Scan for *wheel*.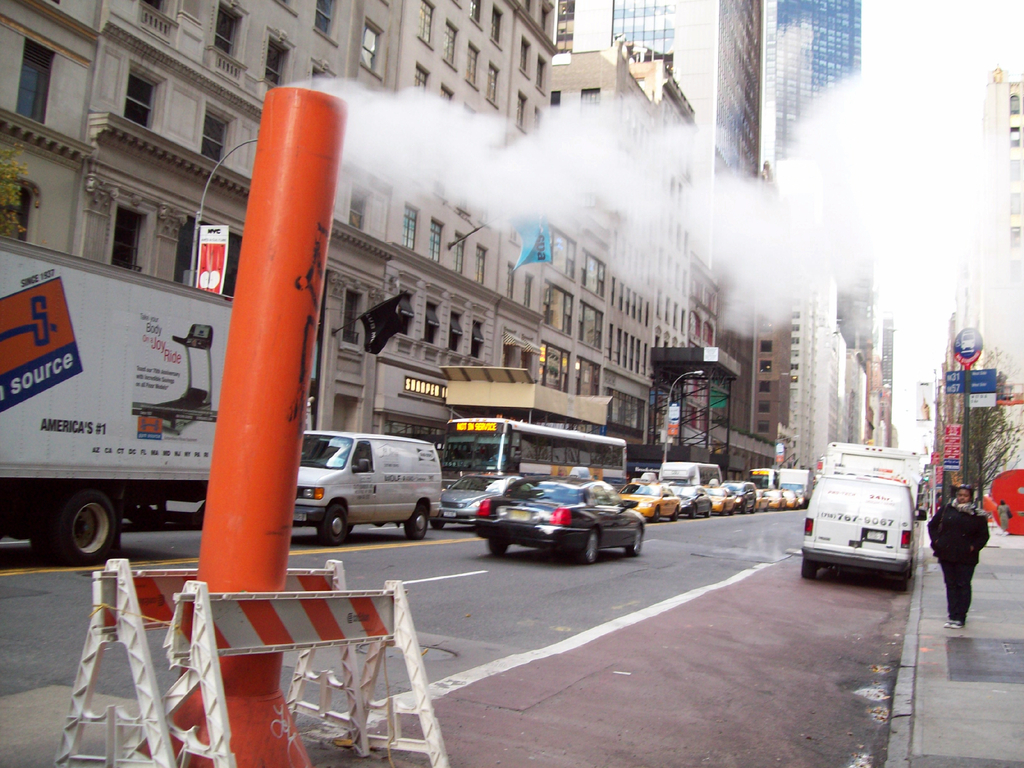
Scan result: detection(580, 533, 595, 565).
